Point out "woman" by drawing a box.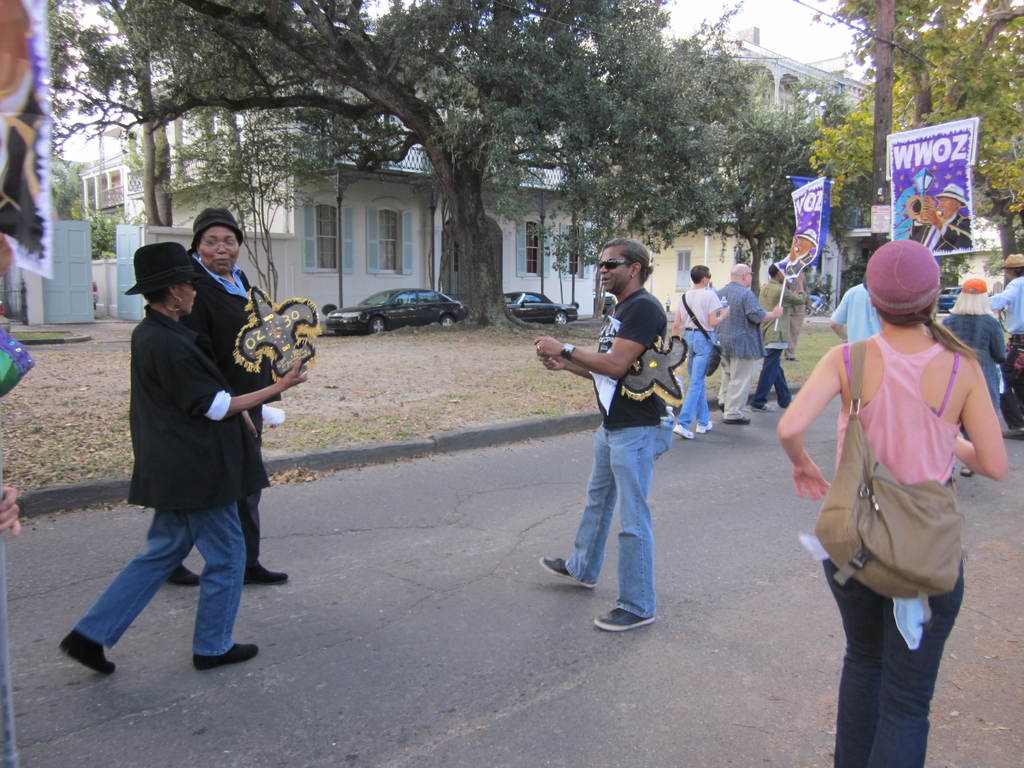
detection(58, 244, 305, 680).
